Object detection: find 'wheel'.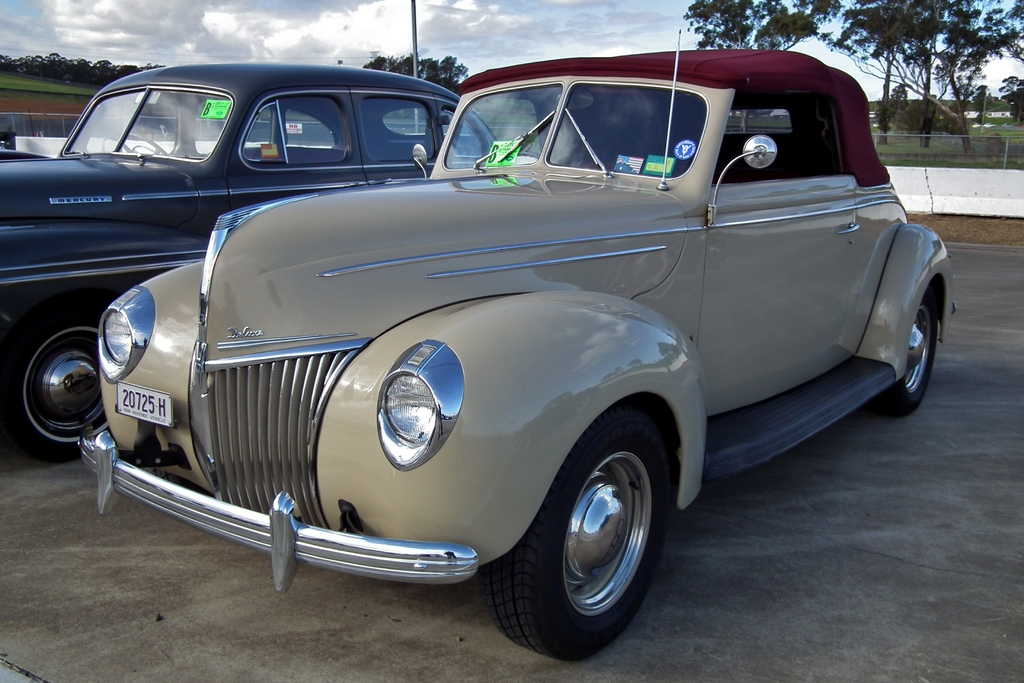
<box>518,150,542,158</box>.
